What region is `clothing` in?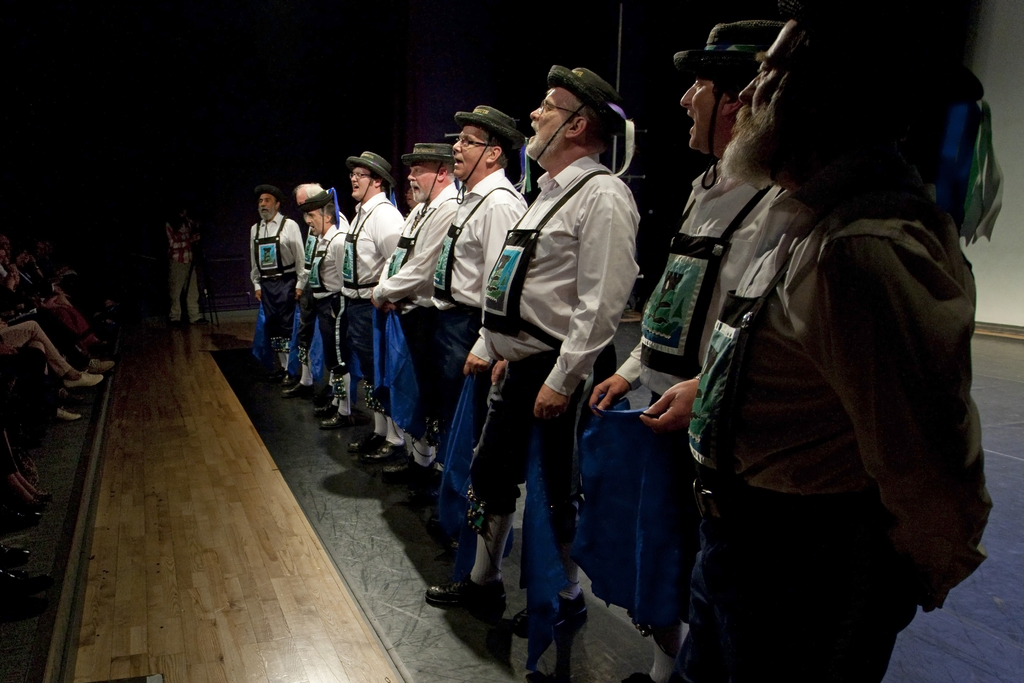
locate(682, 163, 993, 682).
